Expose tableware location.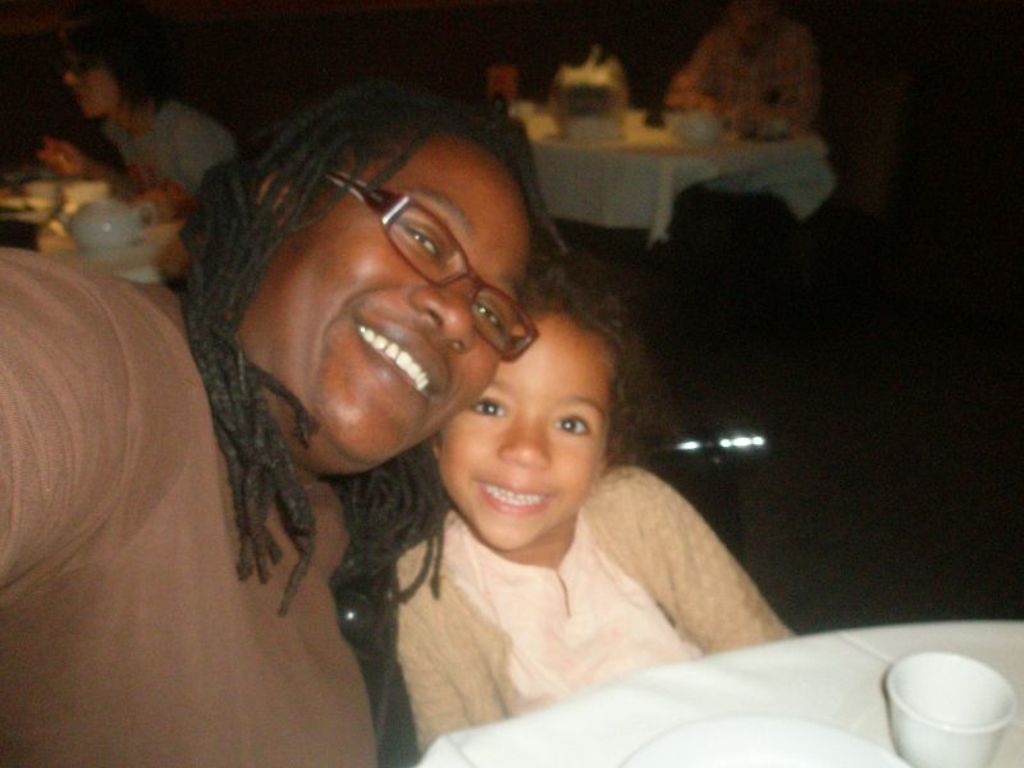
Exposed at 67:175:110:212.
